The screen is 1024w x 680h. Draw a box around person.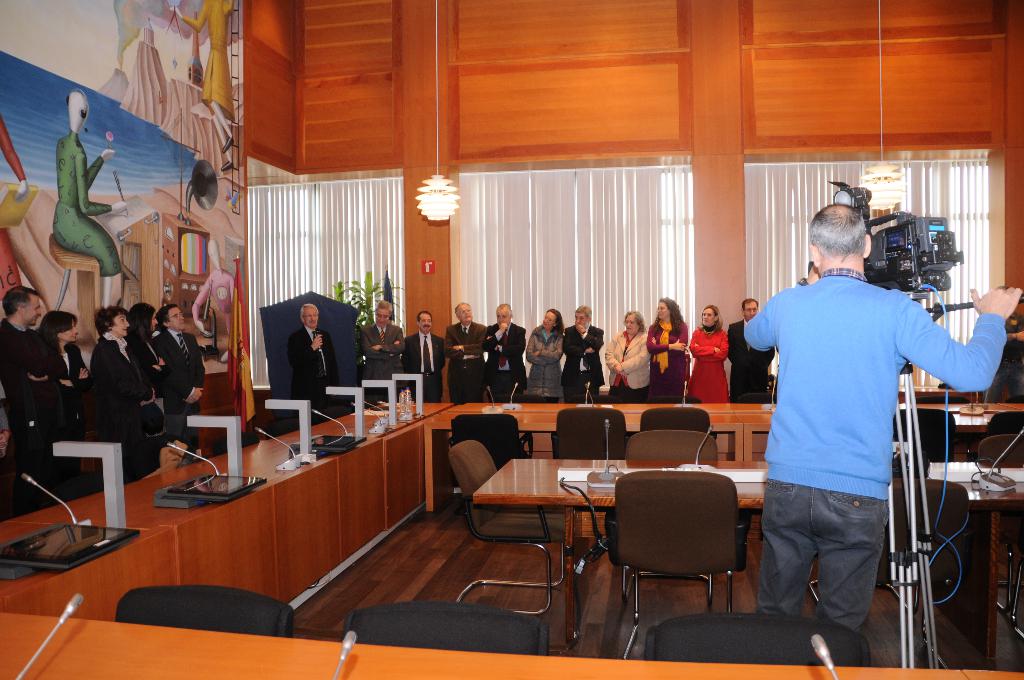
(left=170, top=0, right=239, bottom=173).
